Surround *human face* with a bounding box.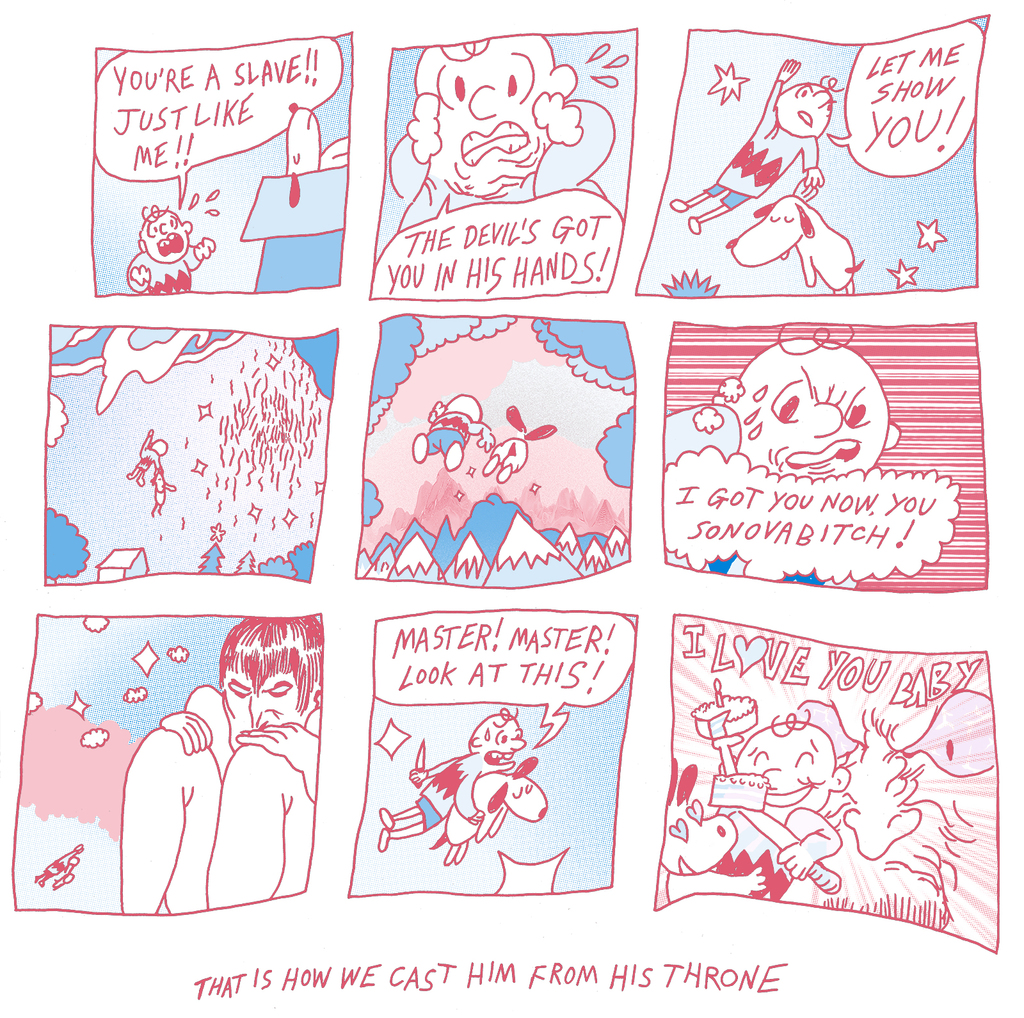
bbox=[221, 665, 307, 753].
